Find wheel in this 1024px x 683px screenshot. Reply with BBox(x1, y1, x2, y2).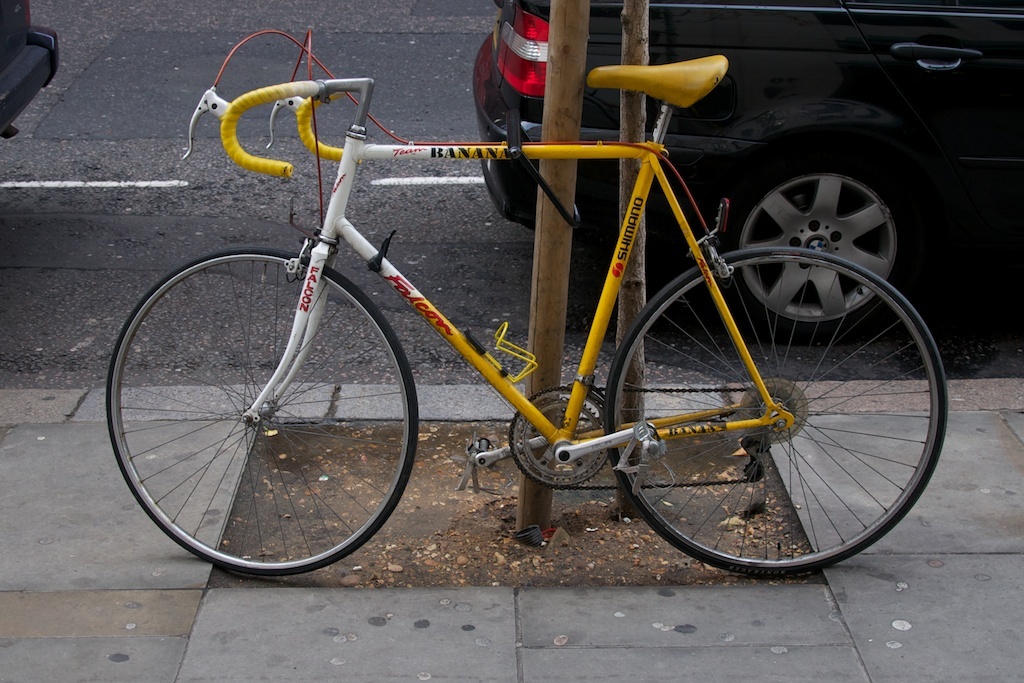
BBox(712, 142, 923, 342).
